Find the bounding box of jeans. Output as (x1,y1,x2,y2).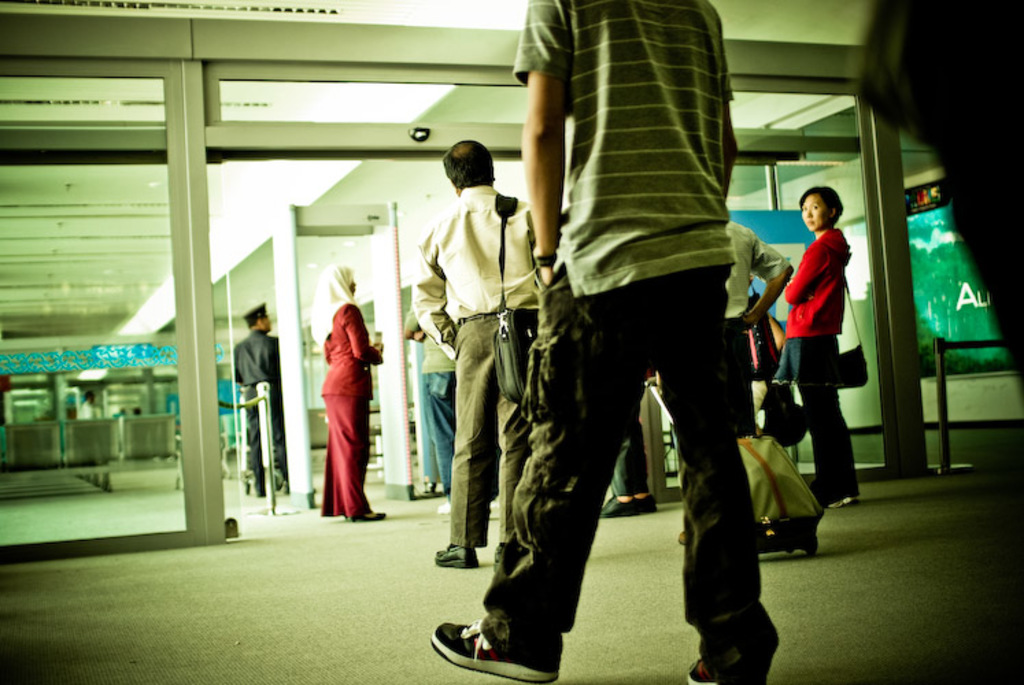
(424,367,451,481).
